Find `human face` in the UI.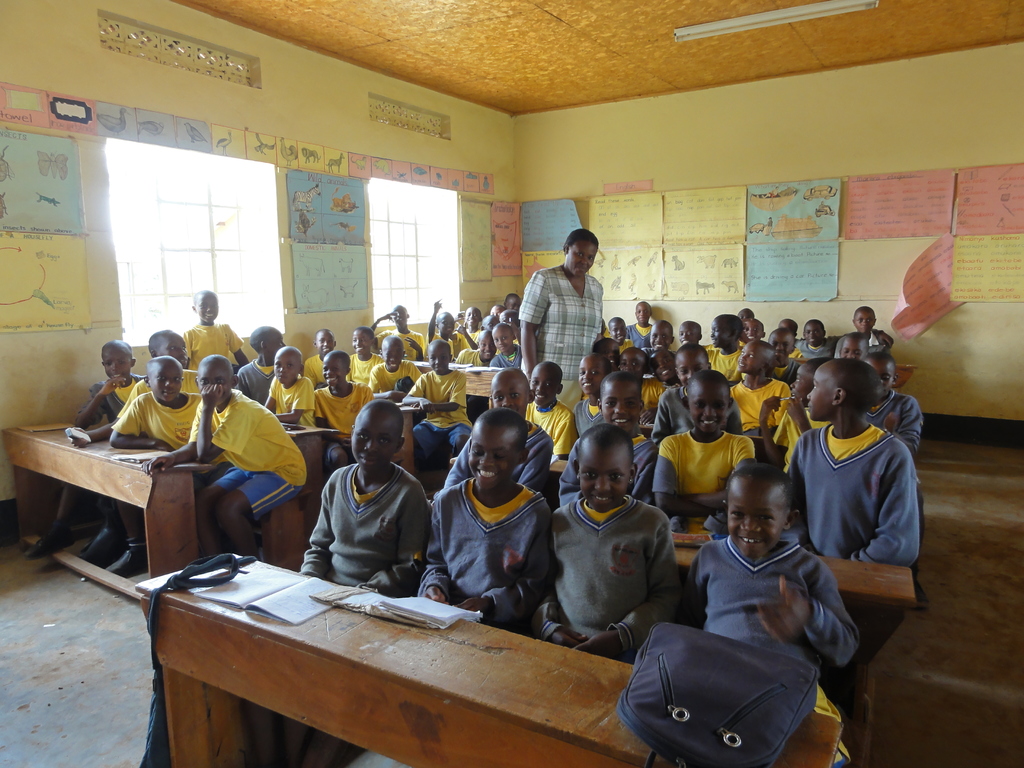
UI element at select_region(687, 382, 731, 436).
